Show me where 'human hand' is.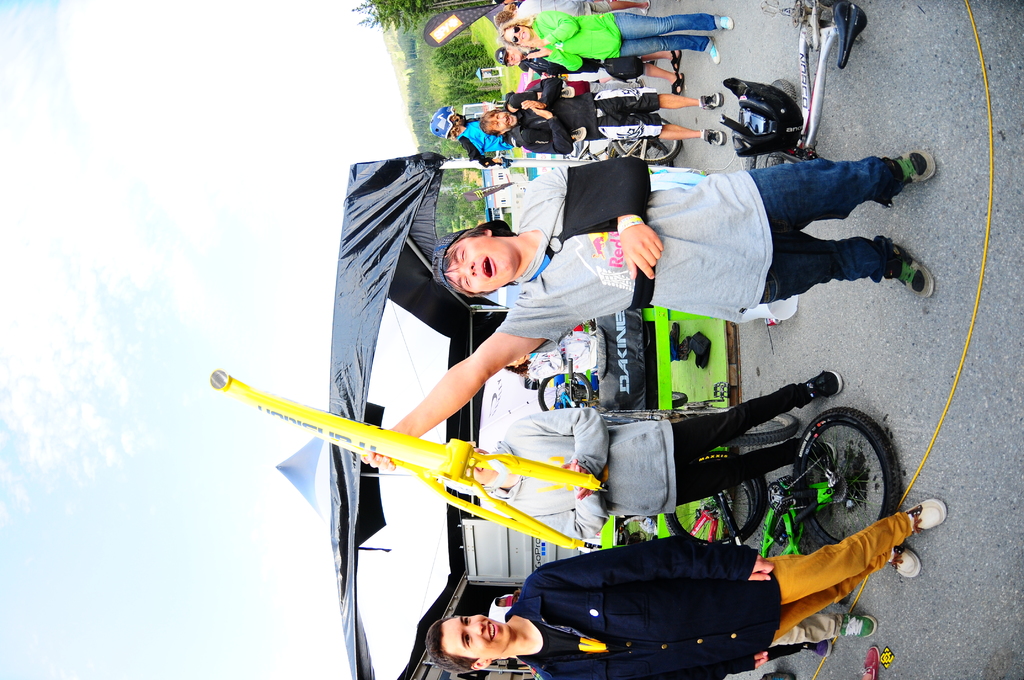
'human hand' is at Rect(519, 38, 544, 51).
